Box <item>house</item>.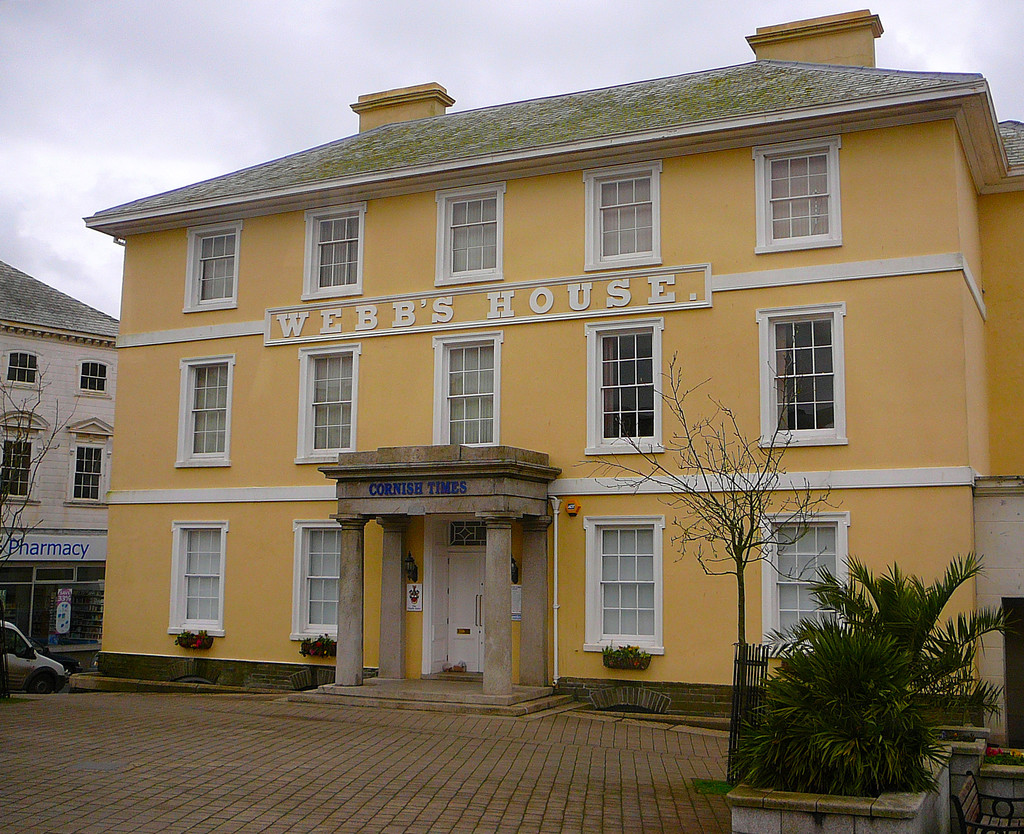
[0,252,112,653].
